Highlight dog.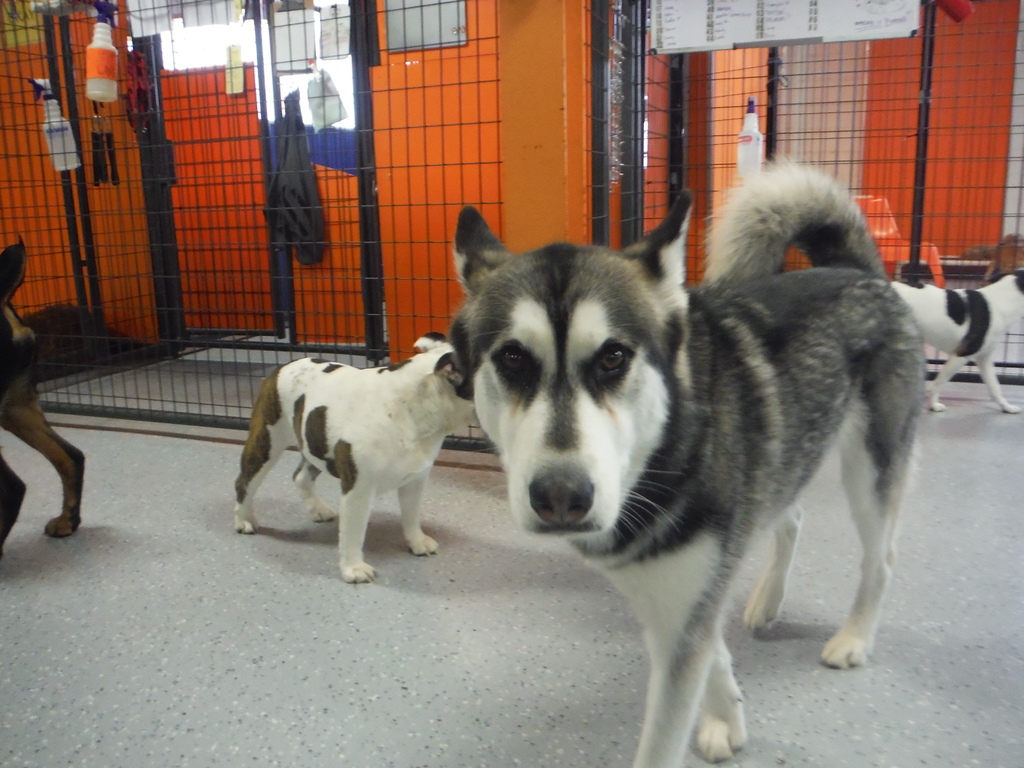
Highlighted region: box=[231, 329, 477, 584].
